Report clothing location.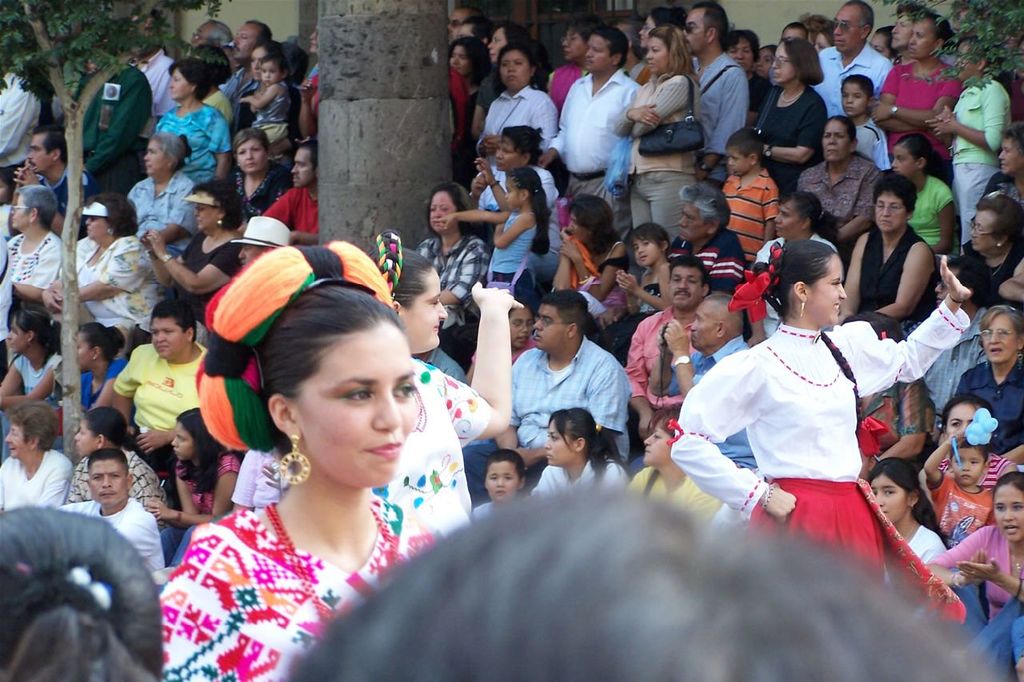
Report: pyautogui.locateOnScreen(70, 235, 156, 331).
